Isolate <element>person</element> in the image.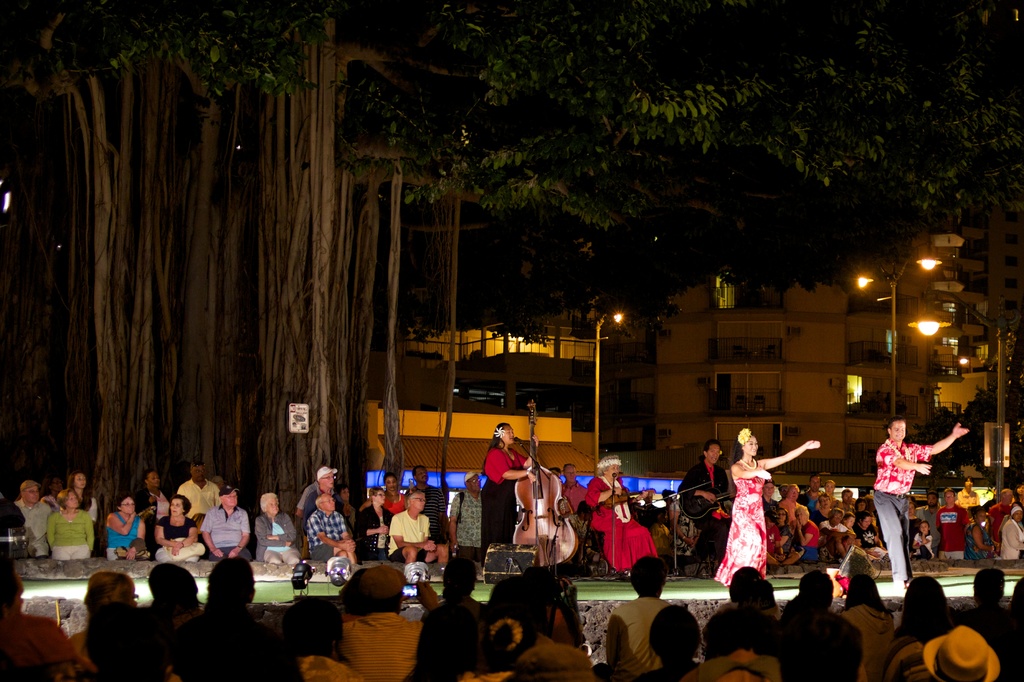
Isolated region: region(849, 512, 884, 562).
